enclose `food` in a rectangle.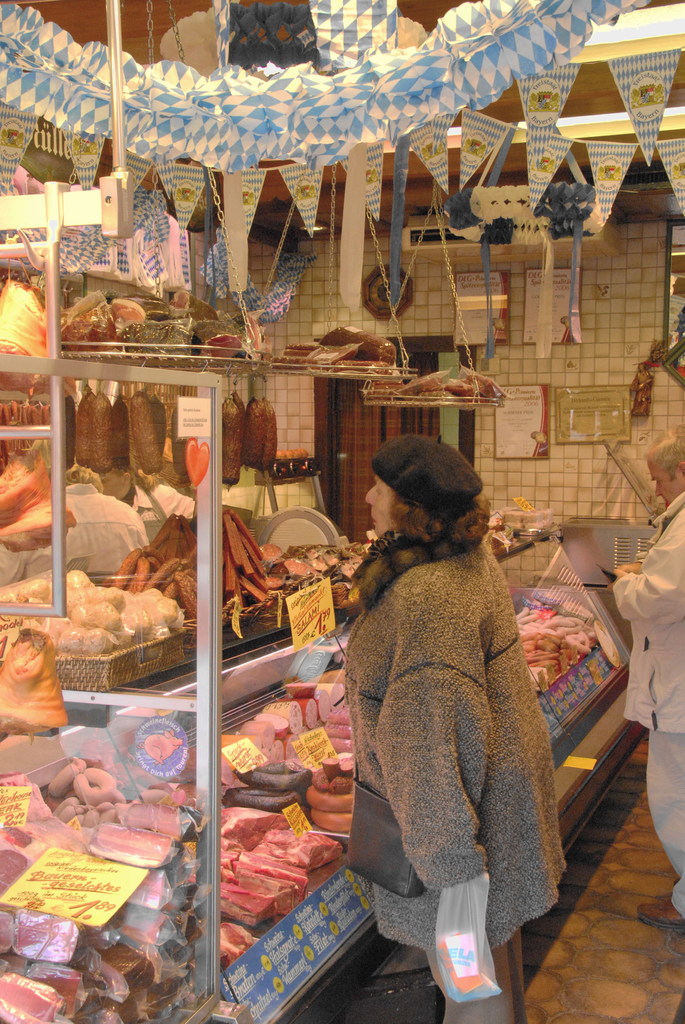
select_region(0, 444, 76, 554).
